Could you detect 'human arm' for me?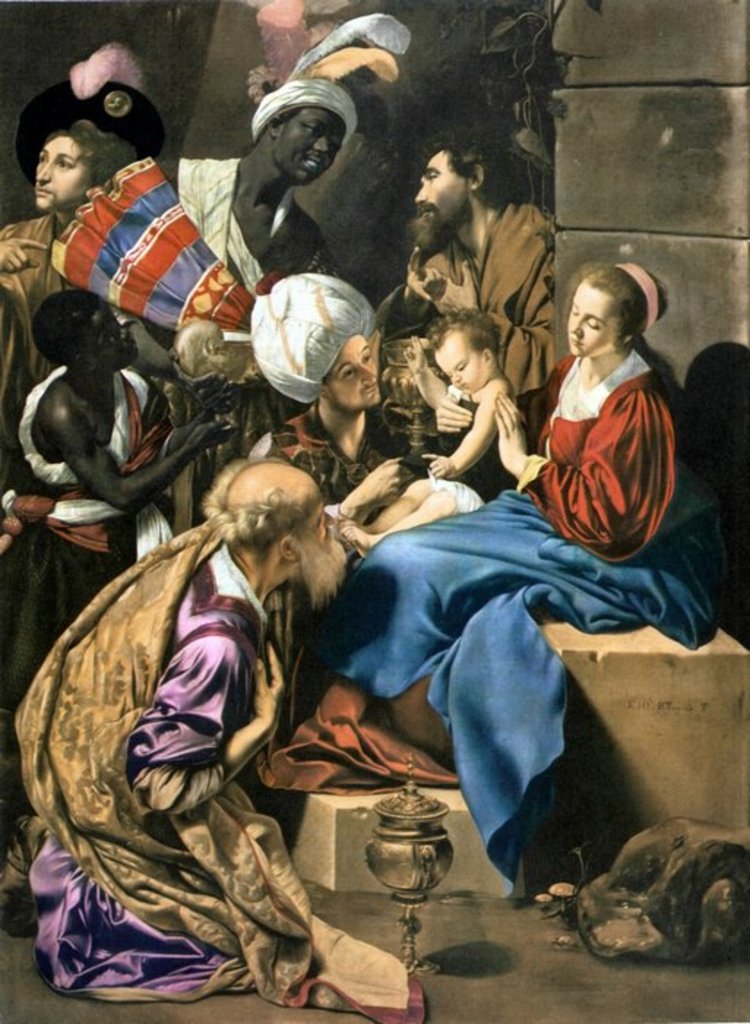
Detection result: crop(421, 391, 499, 480).
